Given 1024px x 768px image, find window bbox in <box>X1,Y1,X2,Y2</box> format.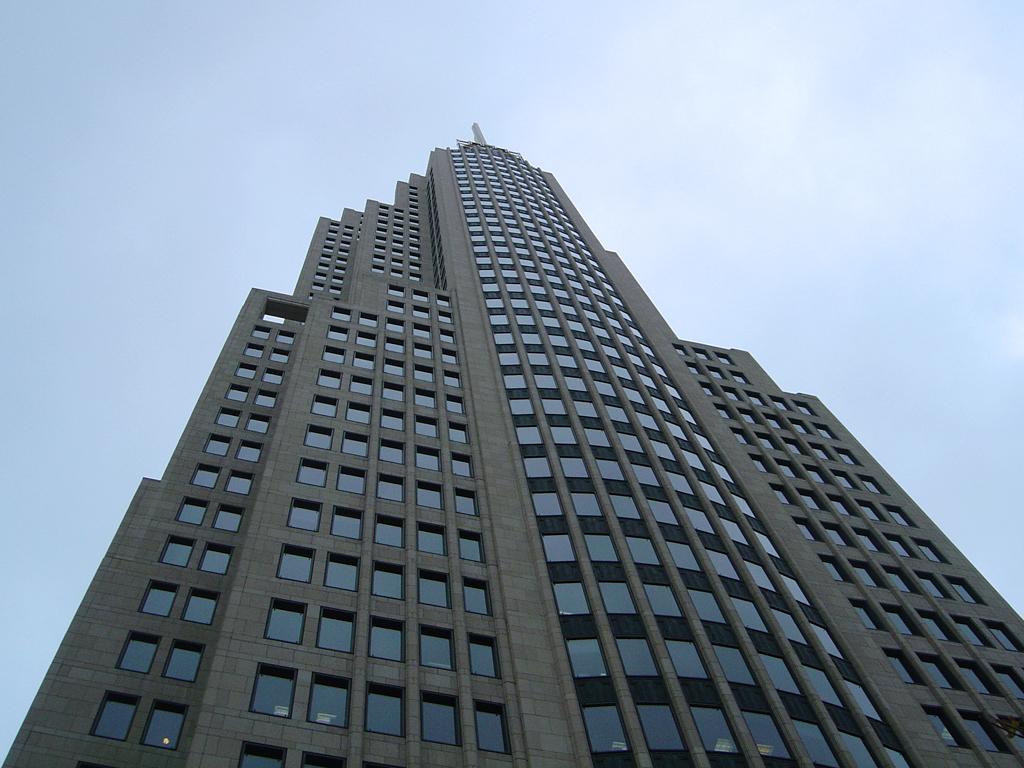
<box>697,345,720,367</box>.
